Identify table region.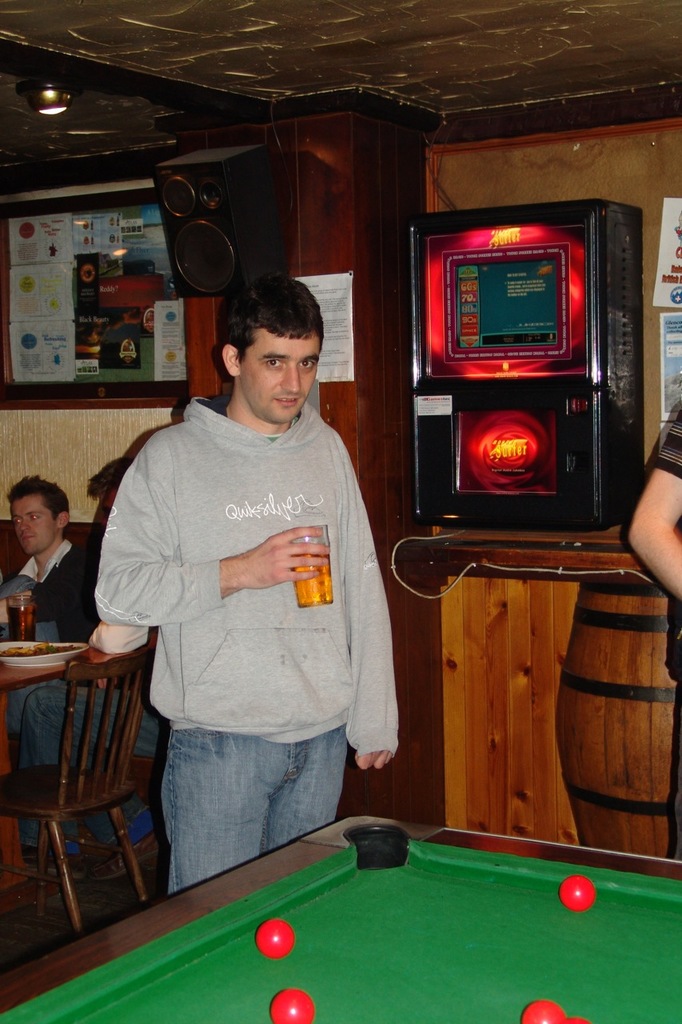
Region: pyautogui.locateOnScreen(0, 810, 681, 1023).
